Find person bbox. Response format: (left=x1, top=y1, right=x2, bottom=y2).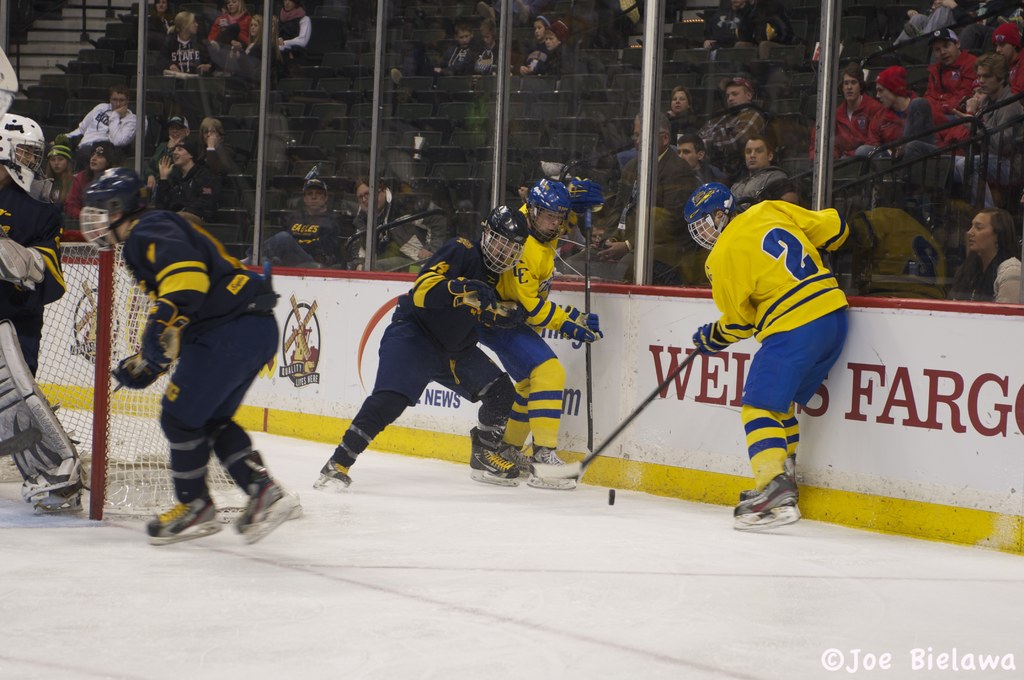
(left=666, top=130, right=717, bottom=190).
